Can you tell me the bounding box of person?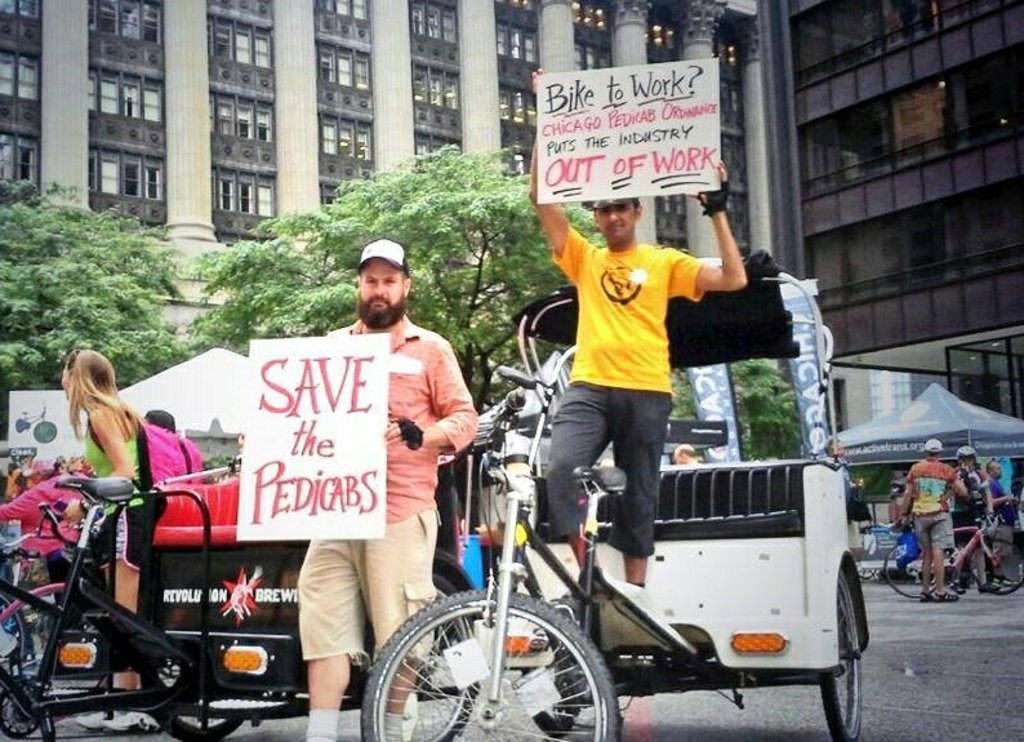
bbox=[0, 456, 90, 585].
